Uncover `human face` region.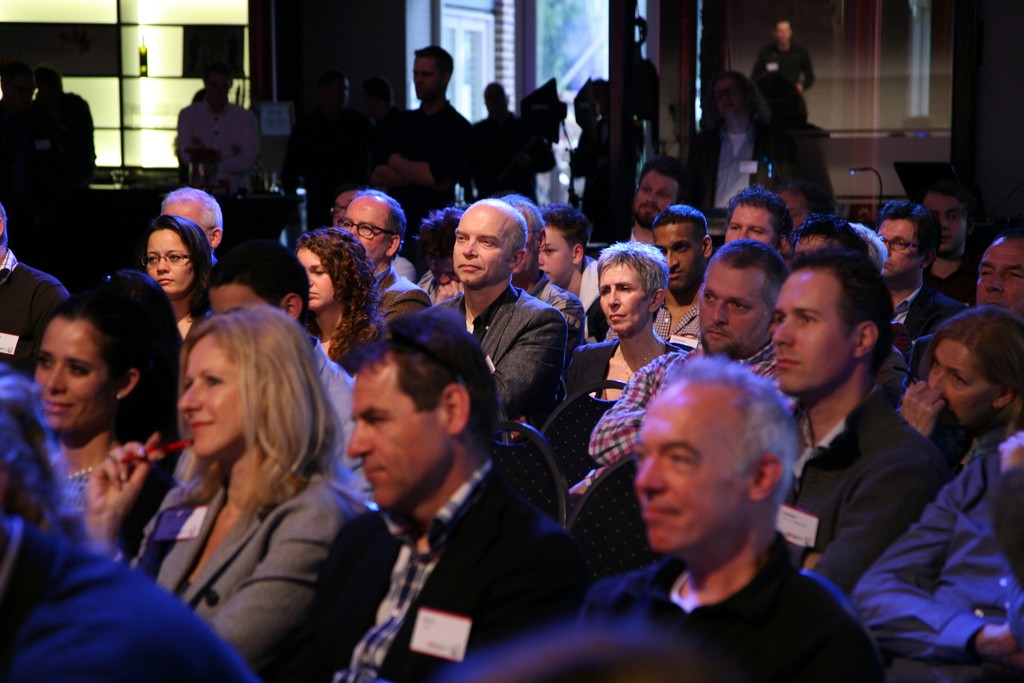
Uncovered: box=[345, 347, 455, 511].
